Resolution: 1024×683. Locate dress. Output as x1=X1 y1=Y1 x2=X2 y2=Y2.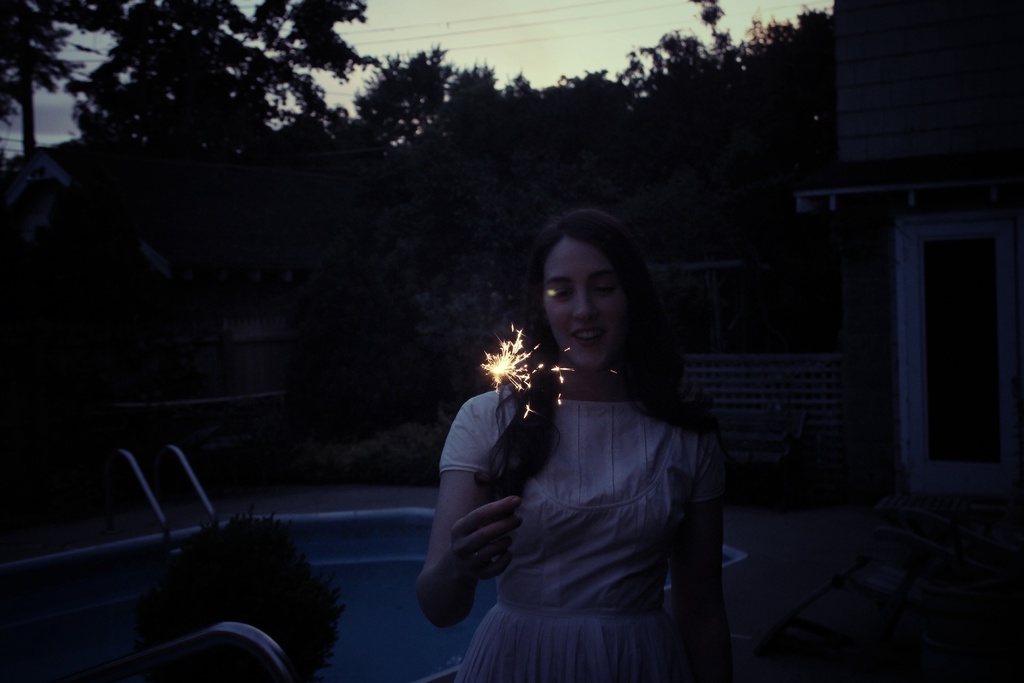
x1=435 y1=391 x2=716 y2=682.
